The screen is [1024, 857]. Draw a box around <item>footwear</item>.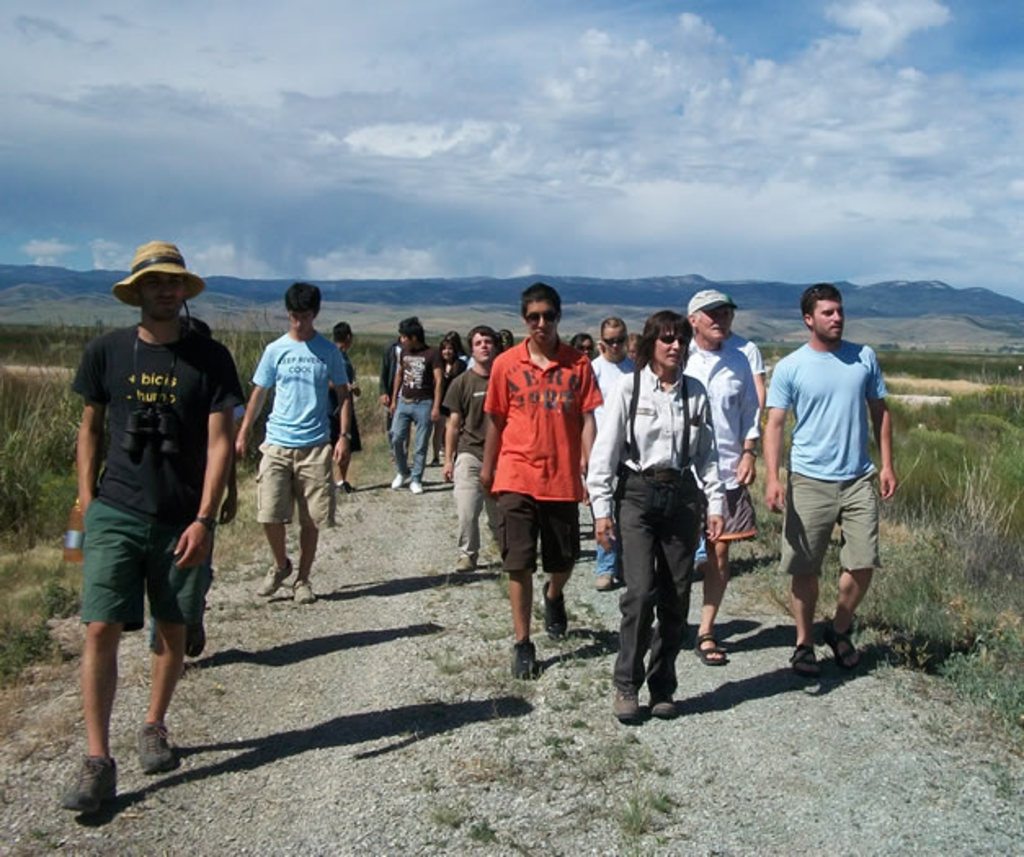
crop(513, 637, 537, 677).
